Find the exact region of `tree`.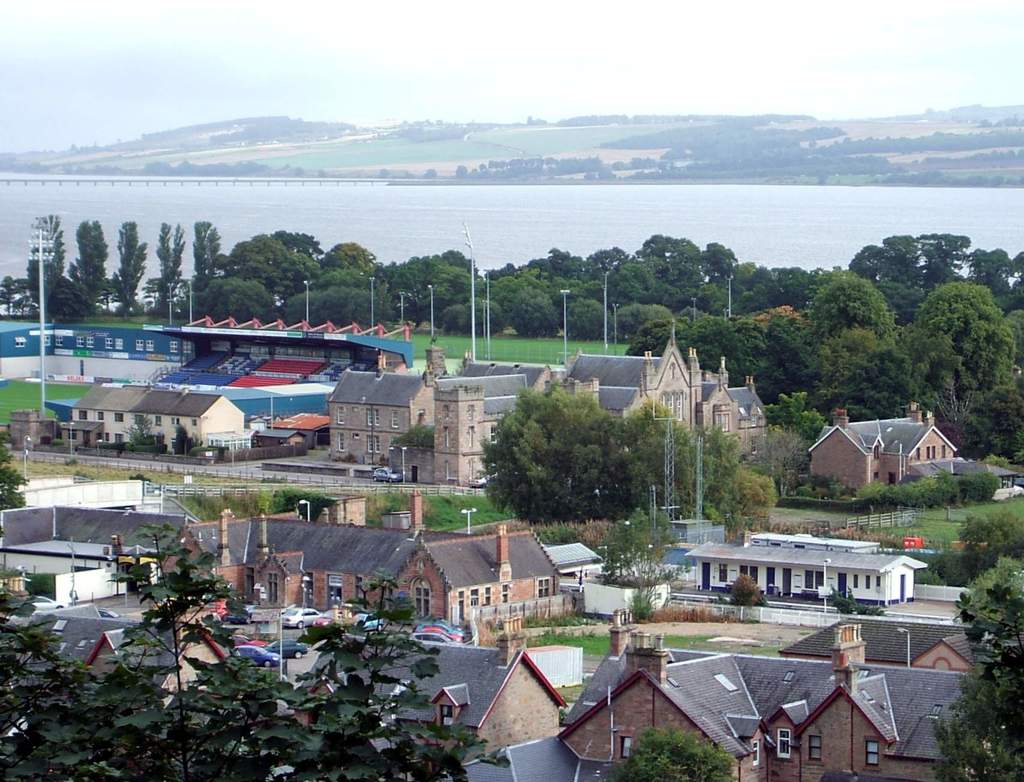
Exact region: 736:289:765:316.
